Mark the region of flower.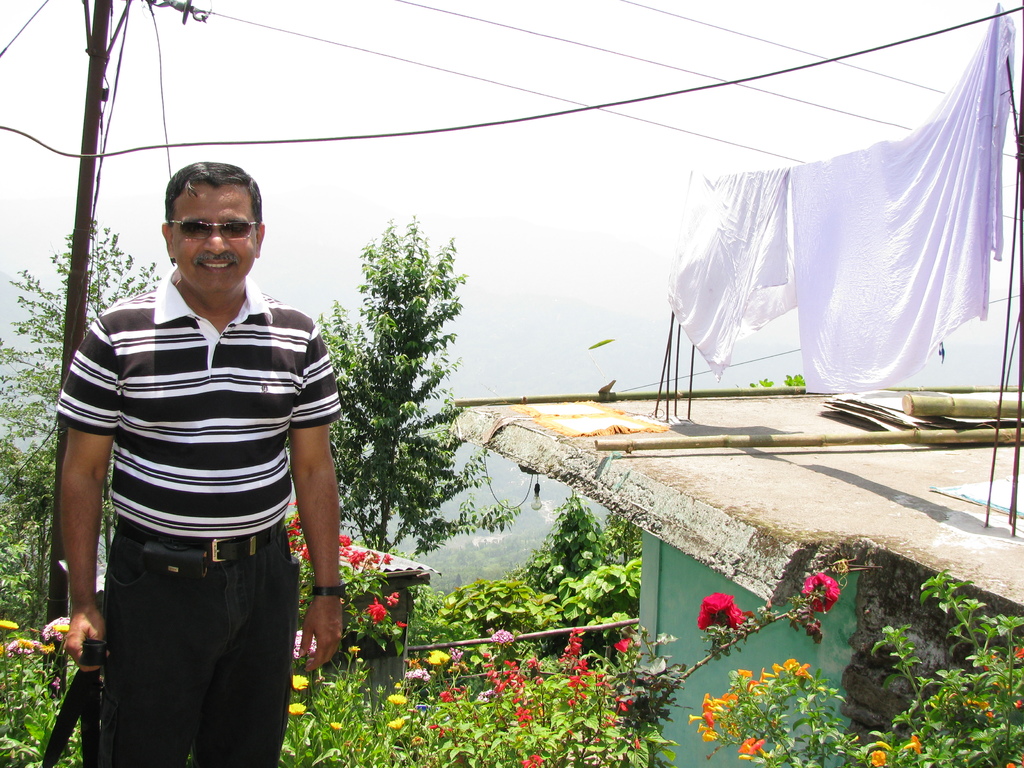
Region: left=803, top=570, right=840, bottom=616.
